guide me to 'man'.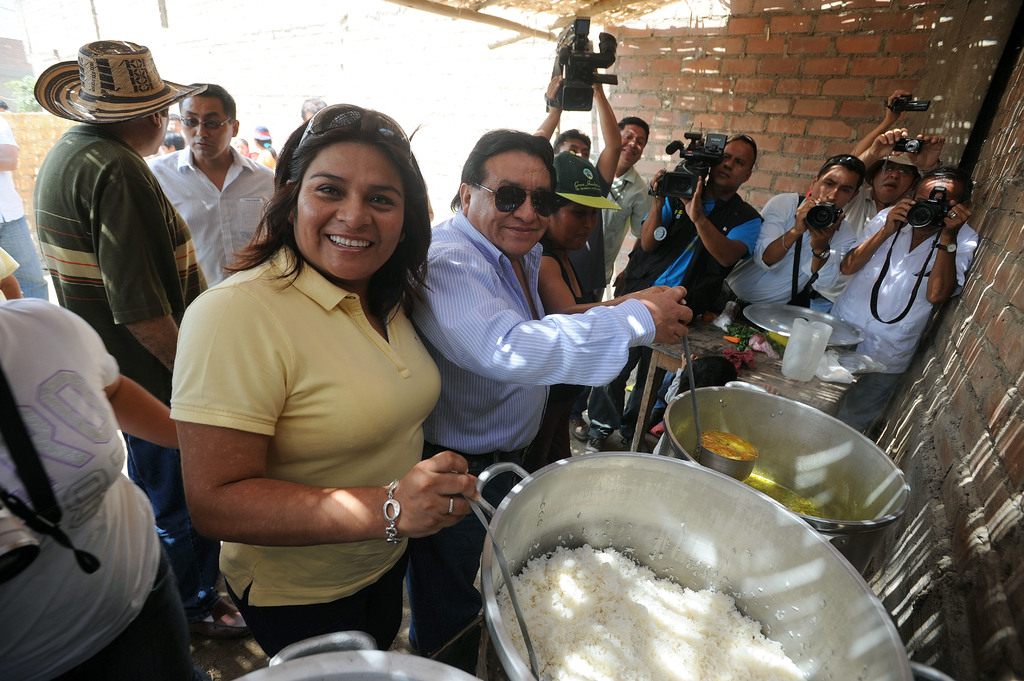
Guidance: (597,112,660,318).
